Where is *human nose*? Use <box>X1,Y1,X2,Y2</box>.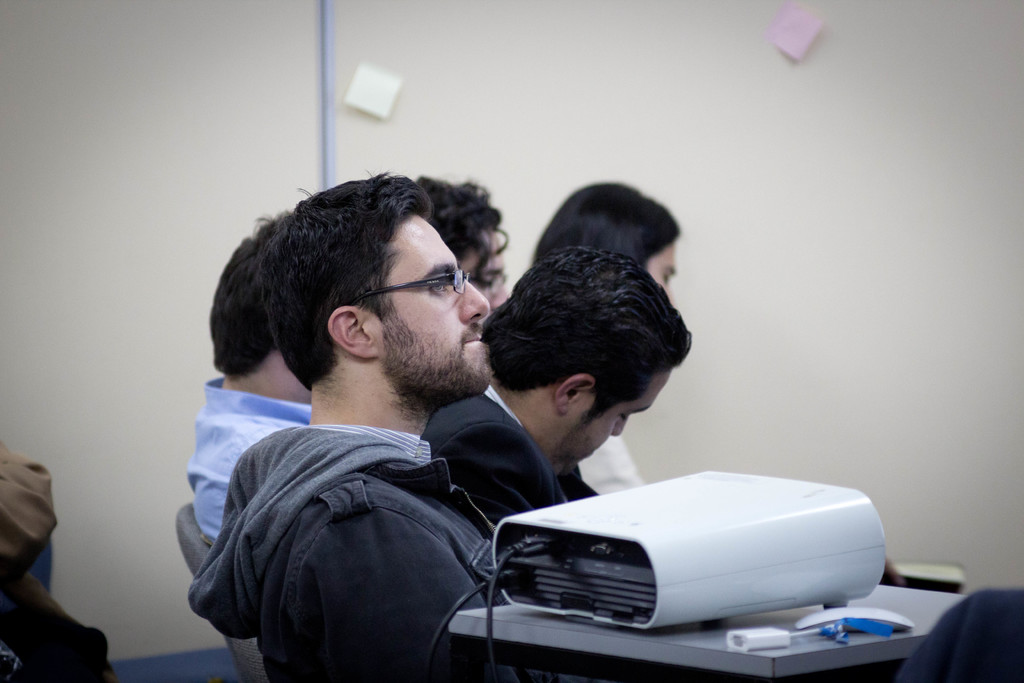
<box>612,418,630,436</box>.
